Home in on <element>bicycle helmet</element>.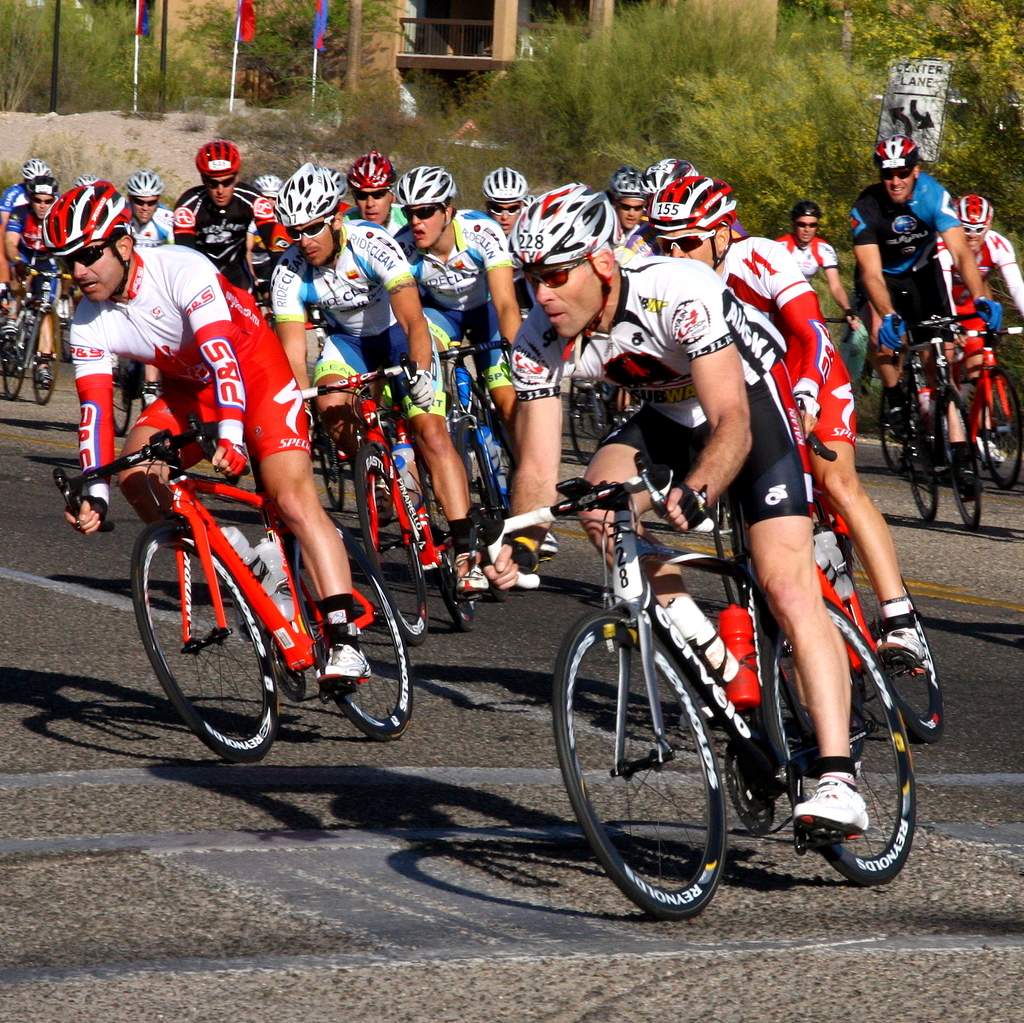
Homed in at (648,159,708,198).
